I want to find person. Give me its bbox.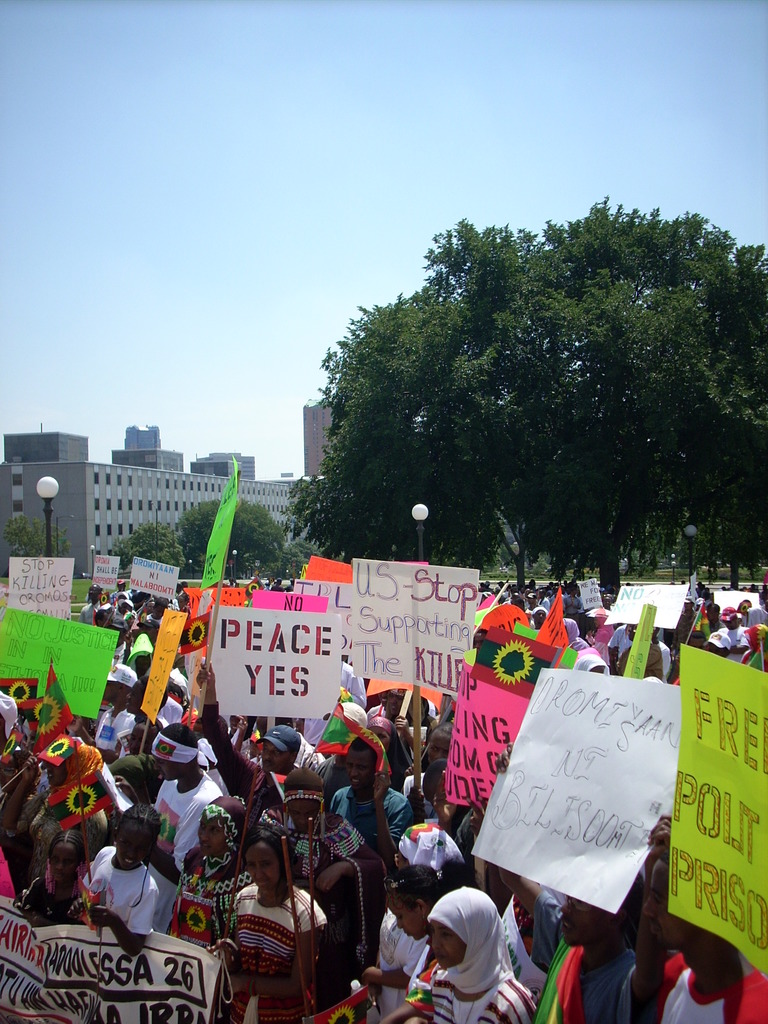
bbox=(150, 599, 171, 634).
